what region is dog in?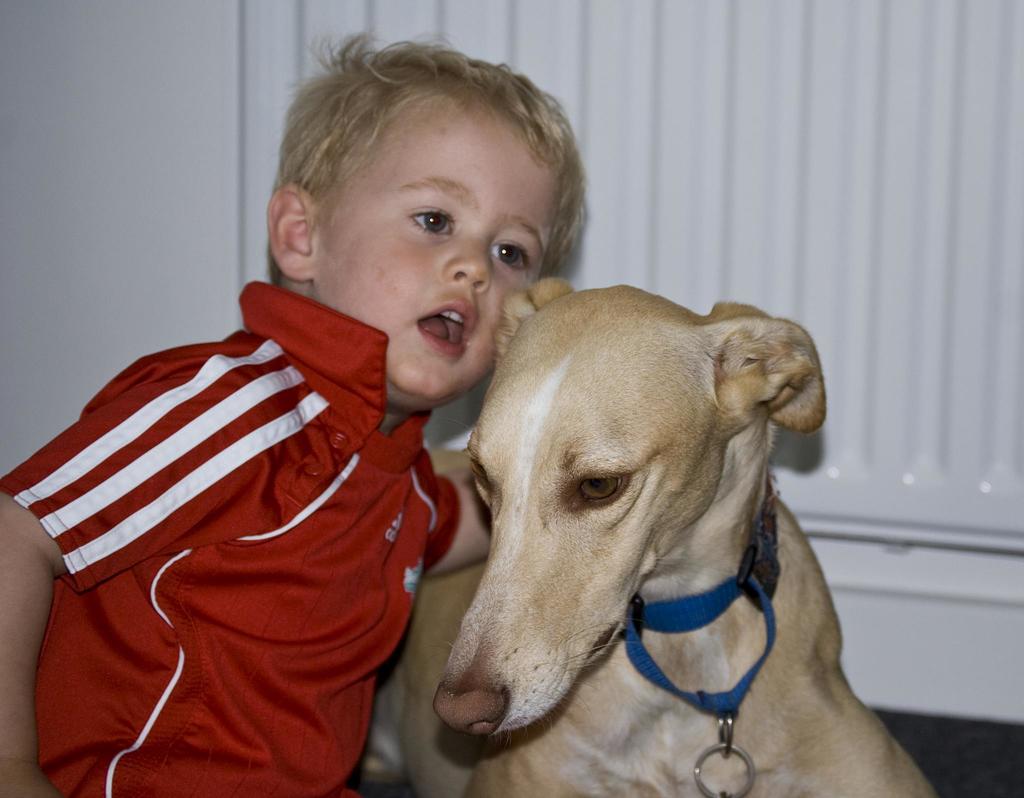
box=[356, 275, 939, 797].
